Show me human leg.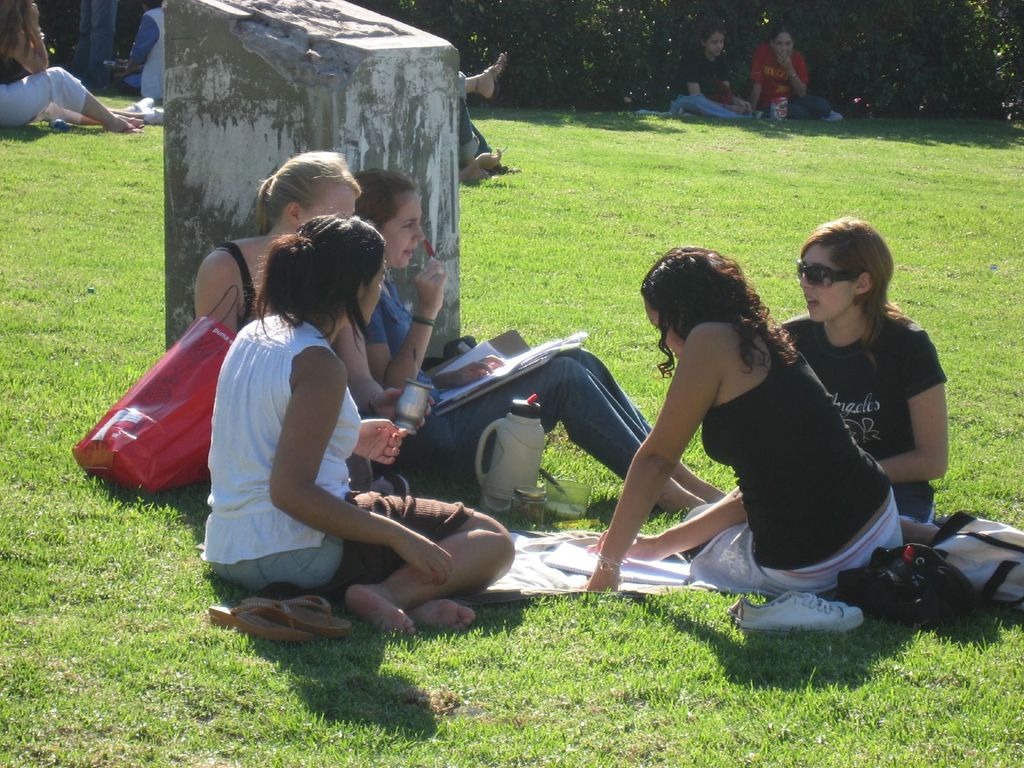
human leg is here: [x1=668, y1=93, x2=743, y2=118].
